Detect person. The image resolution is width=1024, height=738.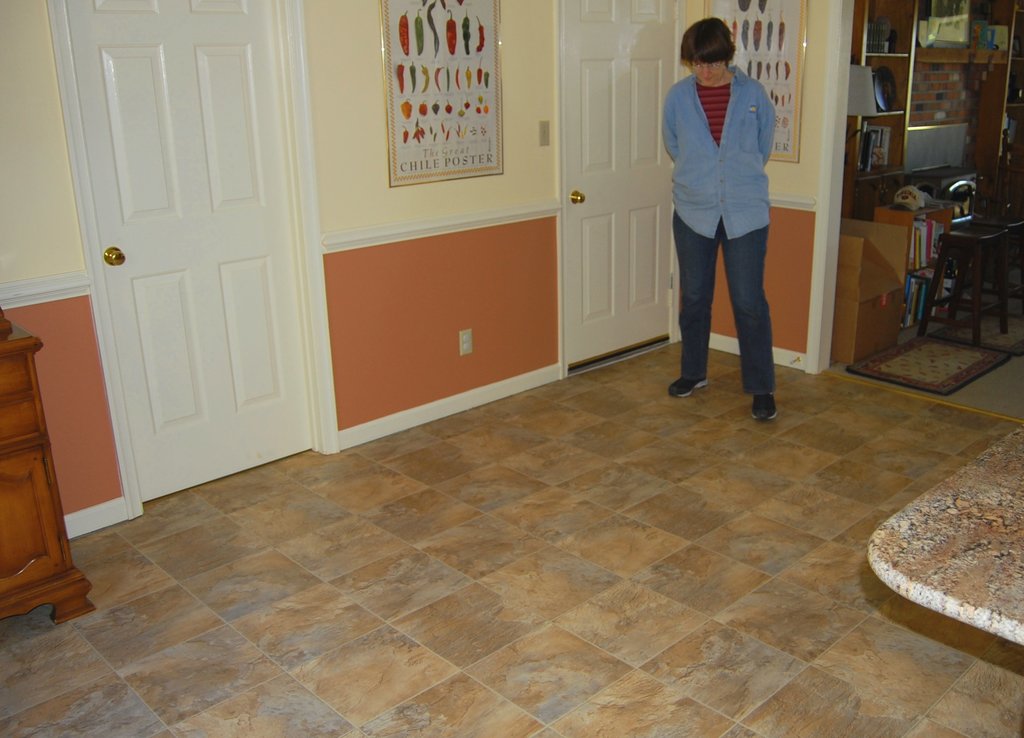
667/21/803/424.
